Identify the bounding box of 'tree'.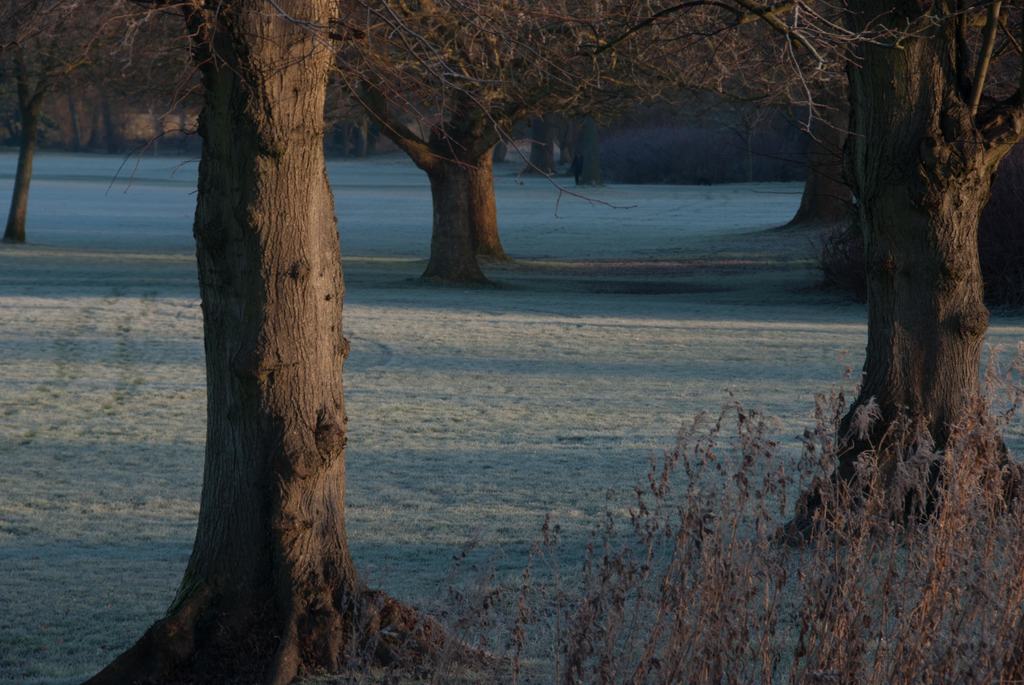
(763,3,1017,499).
